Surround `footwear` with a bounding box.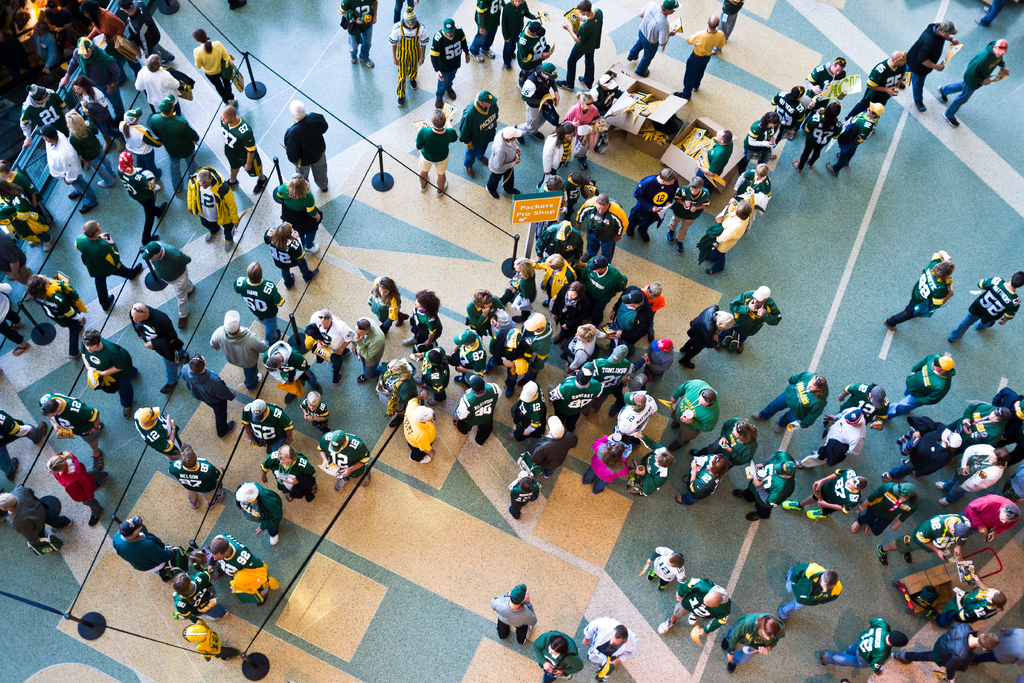
x1=120 y1=79 x2=122 y2=85.
